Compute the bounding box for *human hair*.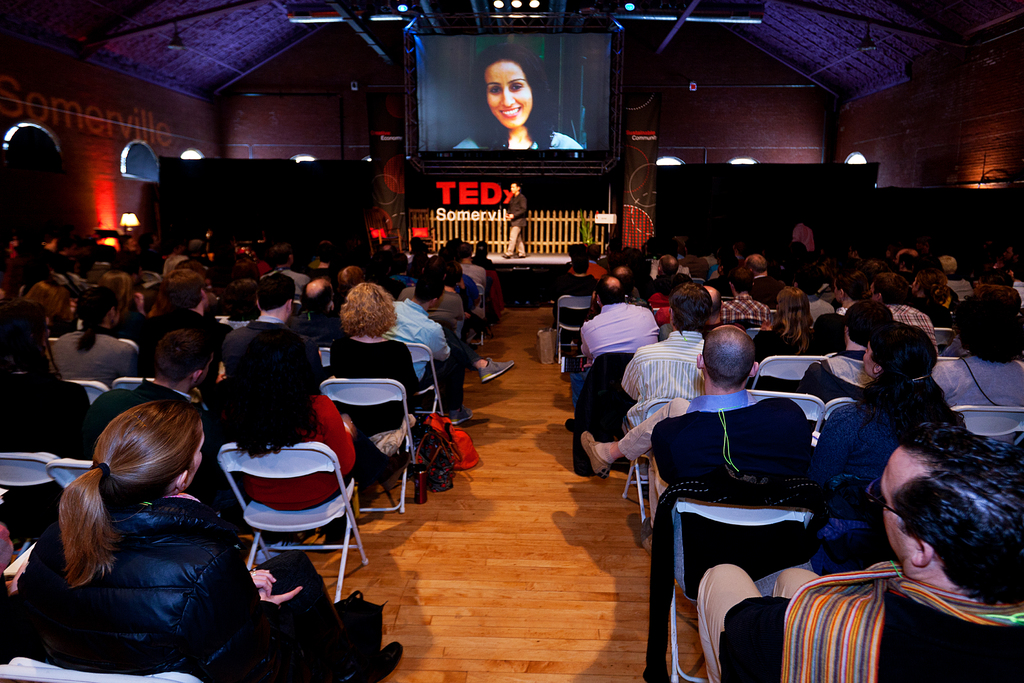
(x1=745, y1=252, x2=766, y2=273).
